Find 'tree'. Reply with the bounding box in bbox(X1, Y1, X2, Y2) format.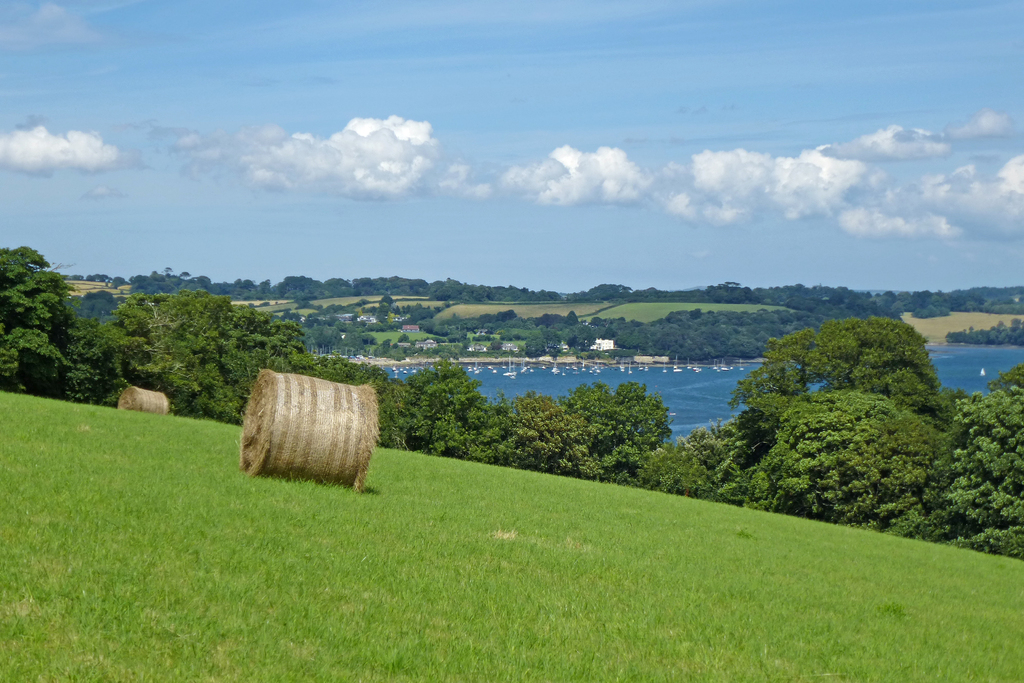
bbox(508, 388, 613, 486).
